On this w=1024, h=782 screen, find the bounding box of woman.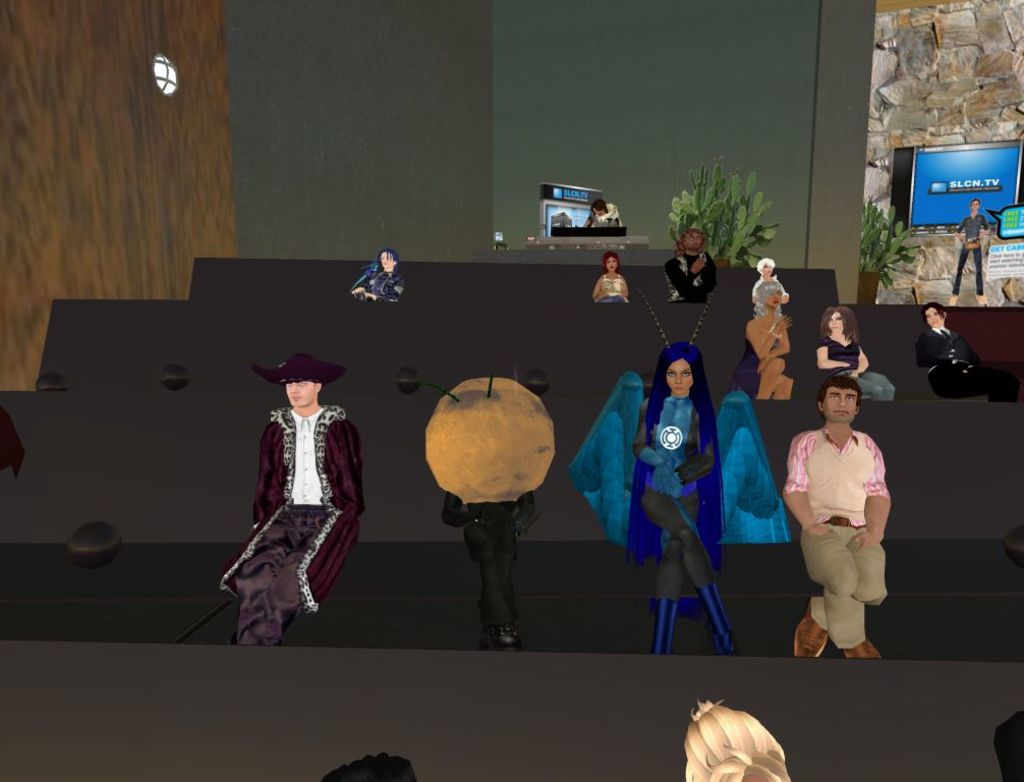
Bounding box: region(809, 302, 889, 395).
